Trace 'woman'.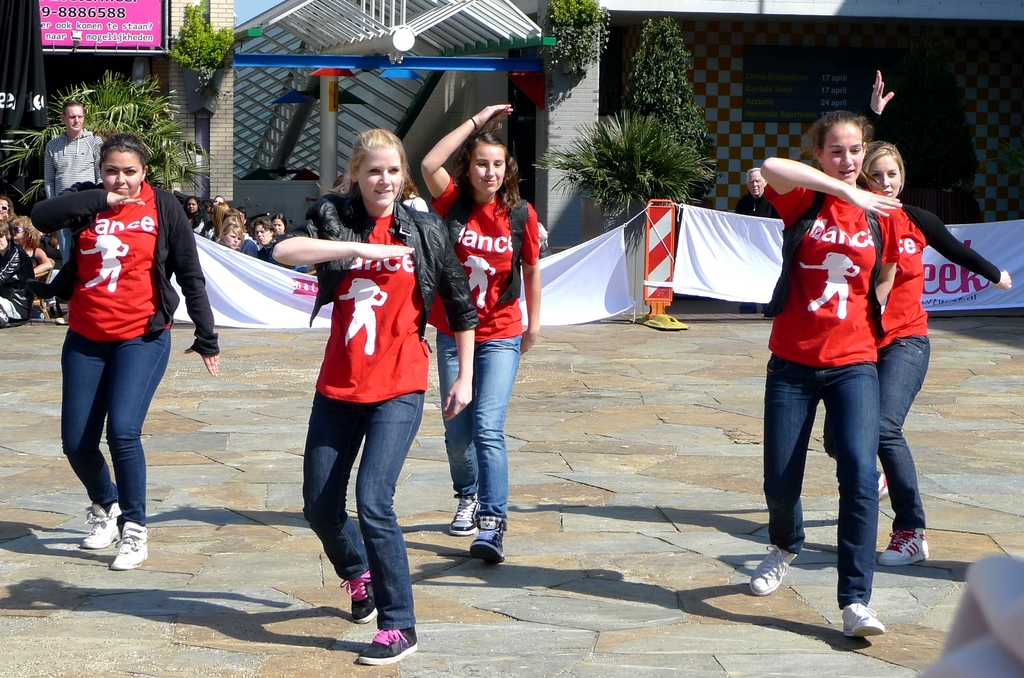
Traced to left=0, top=219, right=35, bottom=329.
